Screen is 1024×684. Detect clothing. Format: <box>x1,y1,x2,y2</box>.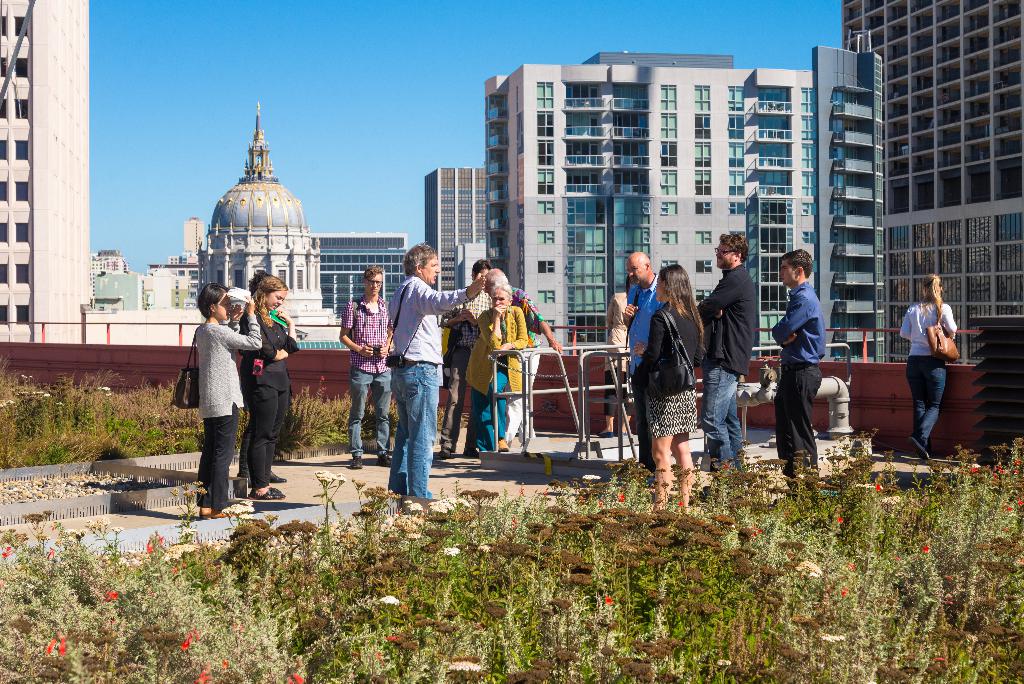
<box>647,288,690,436</box>.
